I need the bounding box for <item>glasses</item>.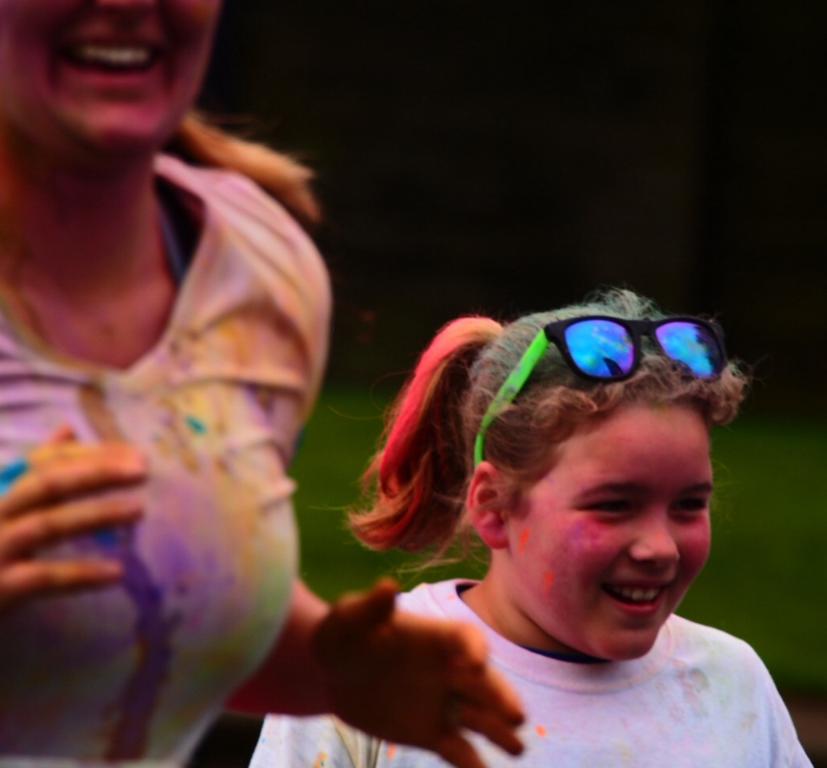
Here it is: [left=470, top=317, right=724, bottom=467].
